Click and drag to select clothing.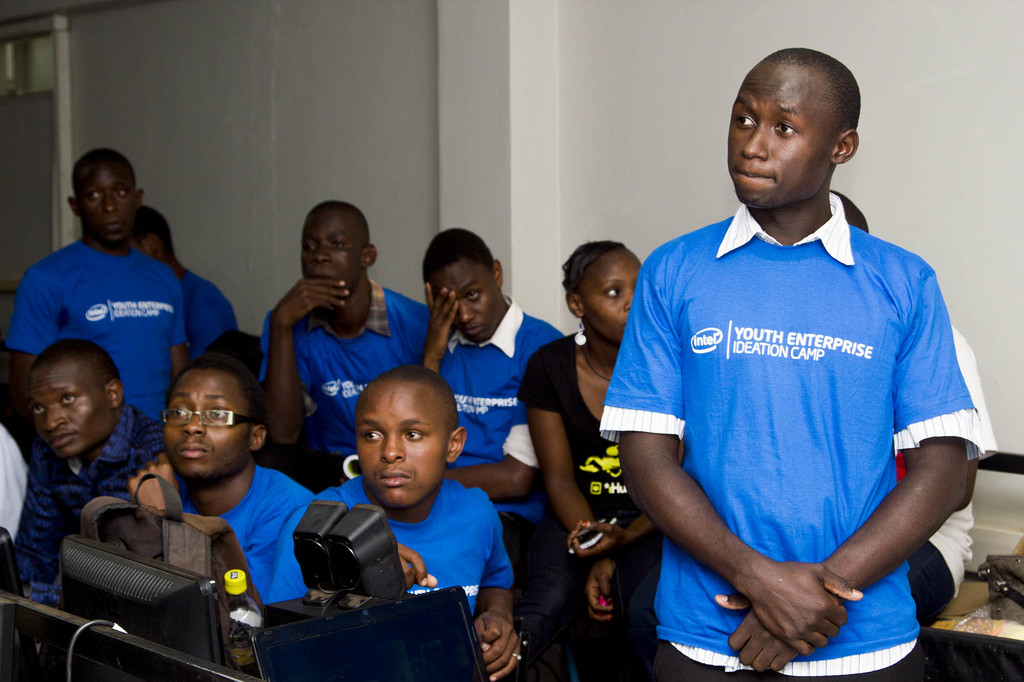
Selection: [164,457,313,605].
